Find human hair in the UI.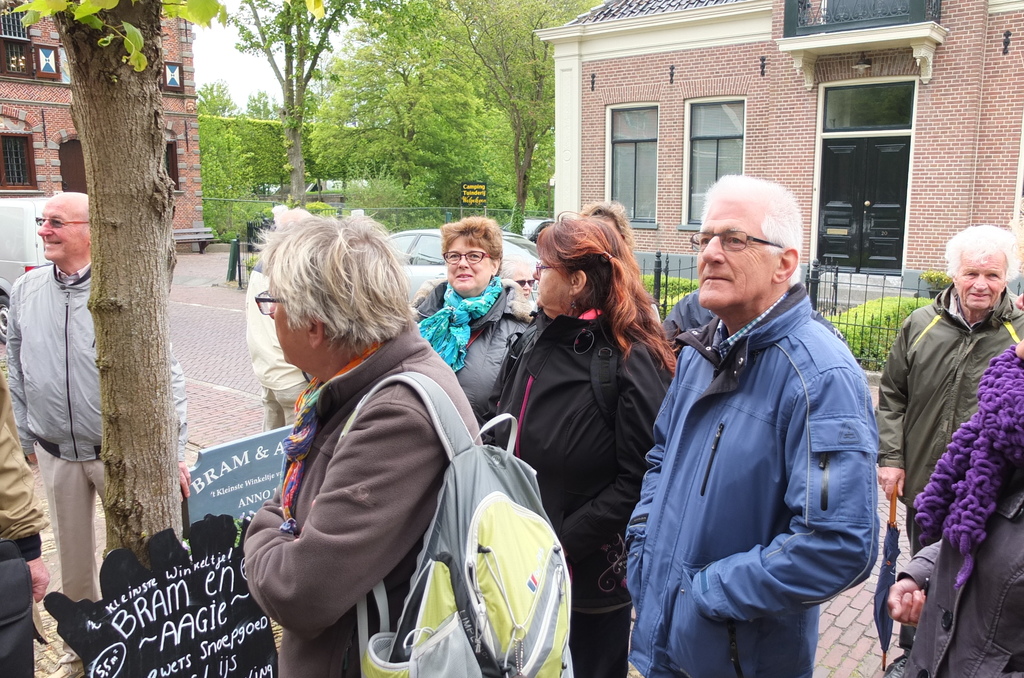
UI element at rect(705, 174, 801, 278).
